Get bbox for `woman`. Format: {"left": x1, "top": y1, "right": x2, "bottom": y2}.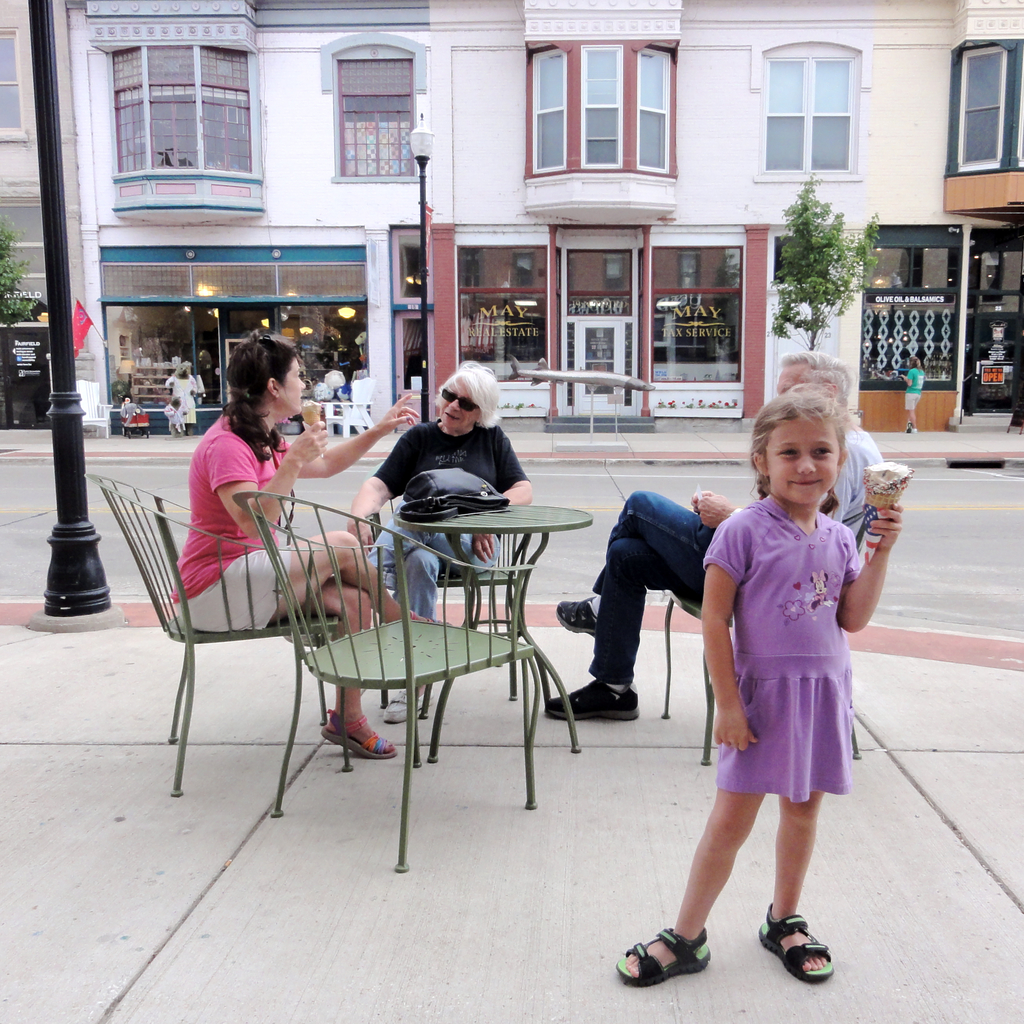
{"left": 160, "top": 323, "right": 455, "bottom": 746}.
